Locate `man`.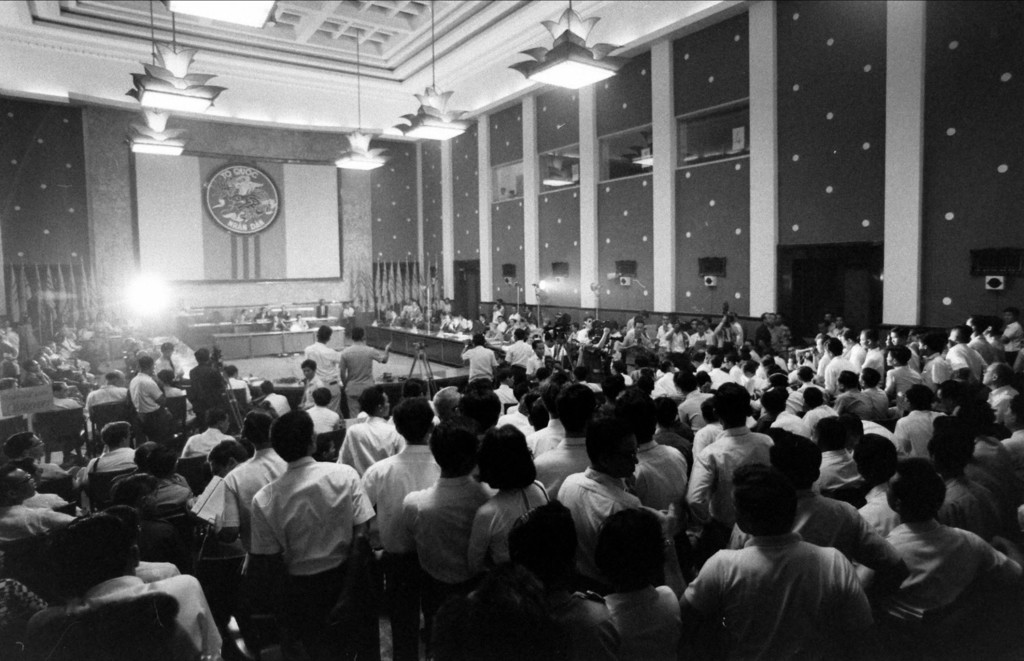
Bounding box: <region>604, 388, 689, 506</region>.
